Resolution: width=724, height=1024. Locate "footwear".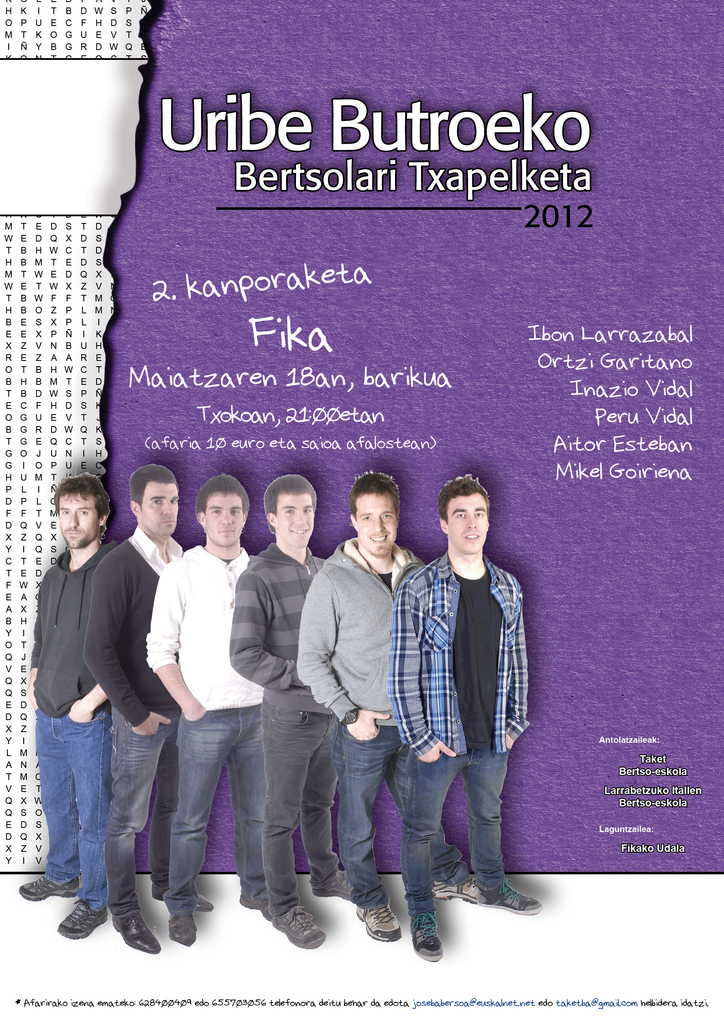
BBox(52, 898, 108, 938).
